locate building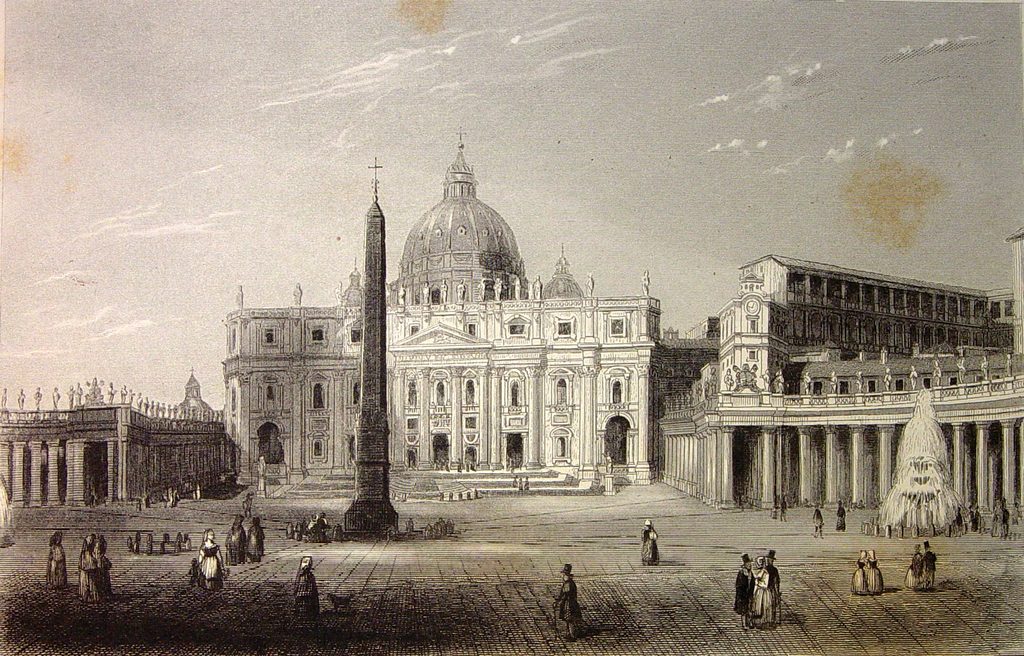
rect(0, 123, 1023, 529)
